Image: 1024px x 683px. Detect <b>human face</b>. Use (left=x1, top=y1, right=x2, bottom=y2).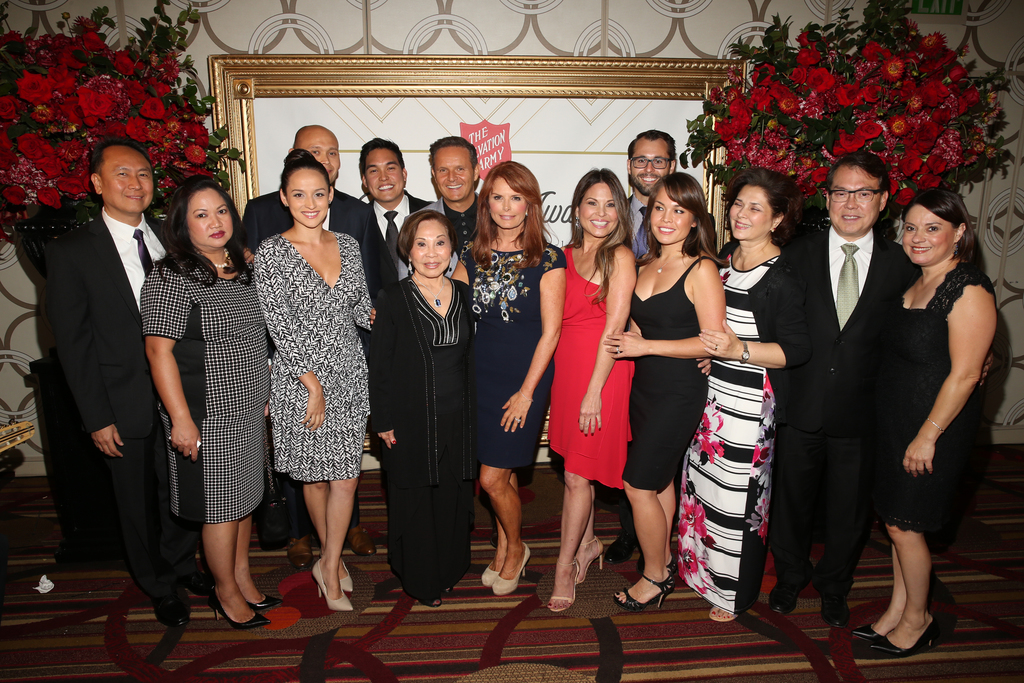
(left=731, top=188, right=770, bottom=241).
